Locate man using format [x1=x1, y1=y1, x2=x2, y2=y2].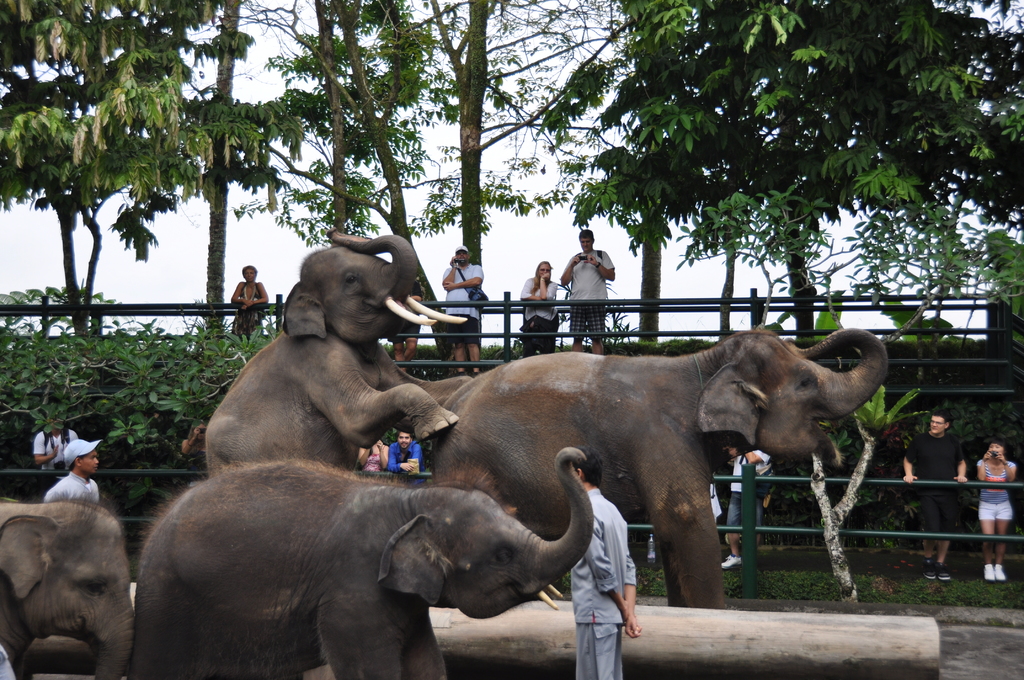
[x1=33, y1=413, x2=77, y2=470].
